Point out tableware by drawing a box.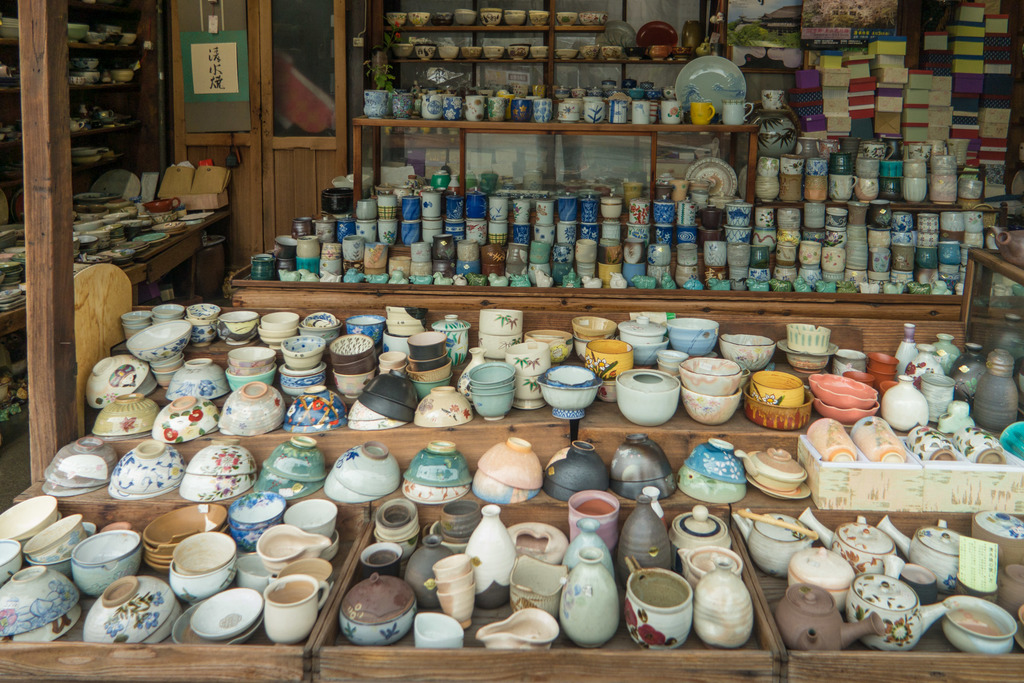
box(682, 154, 742, 195).
